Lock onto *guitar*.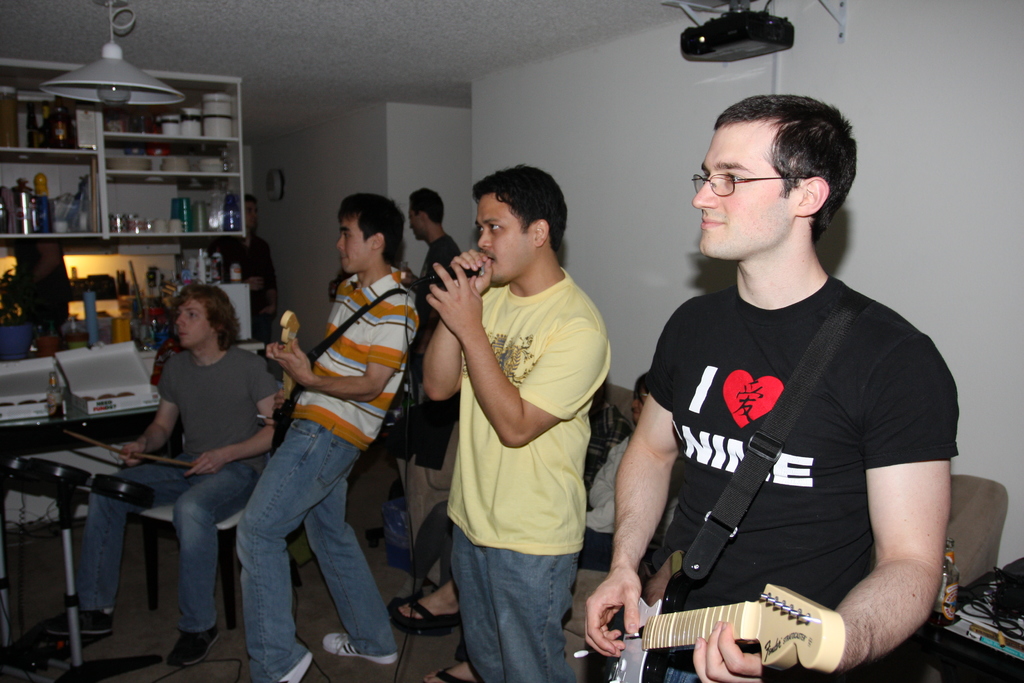
Locked: Rect(276, 313, 316, 448).
